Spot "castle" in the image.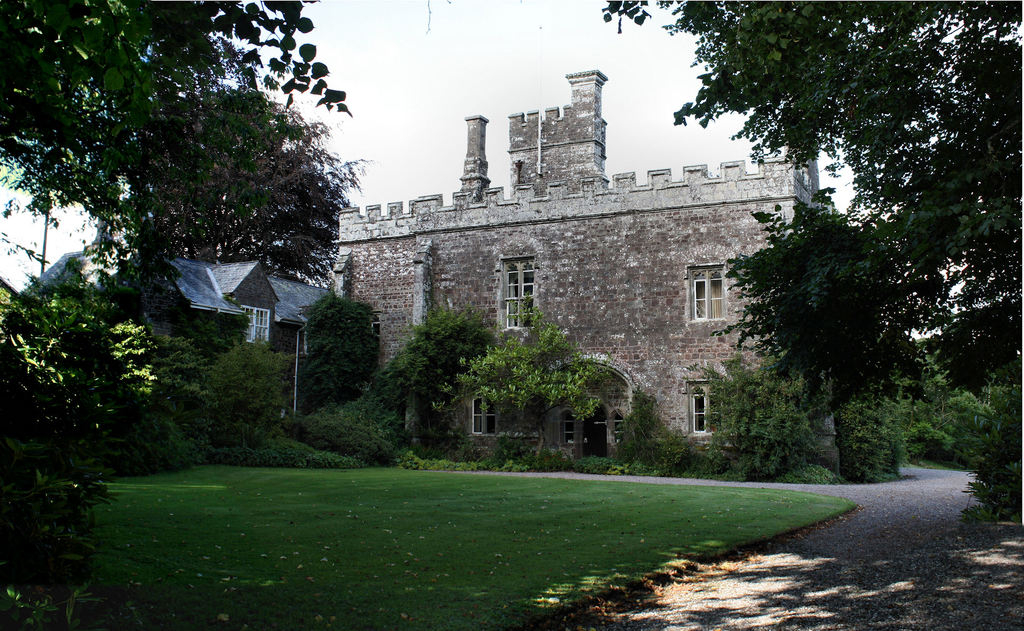
"castle" found at (x1=278, y1=39, x2=881, y2=497).
